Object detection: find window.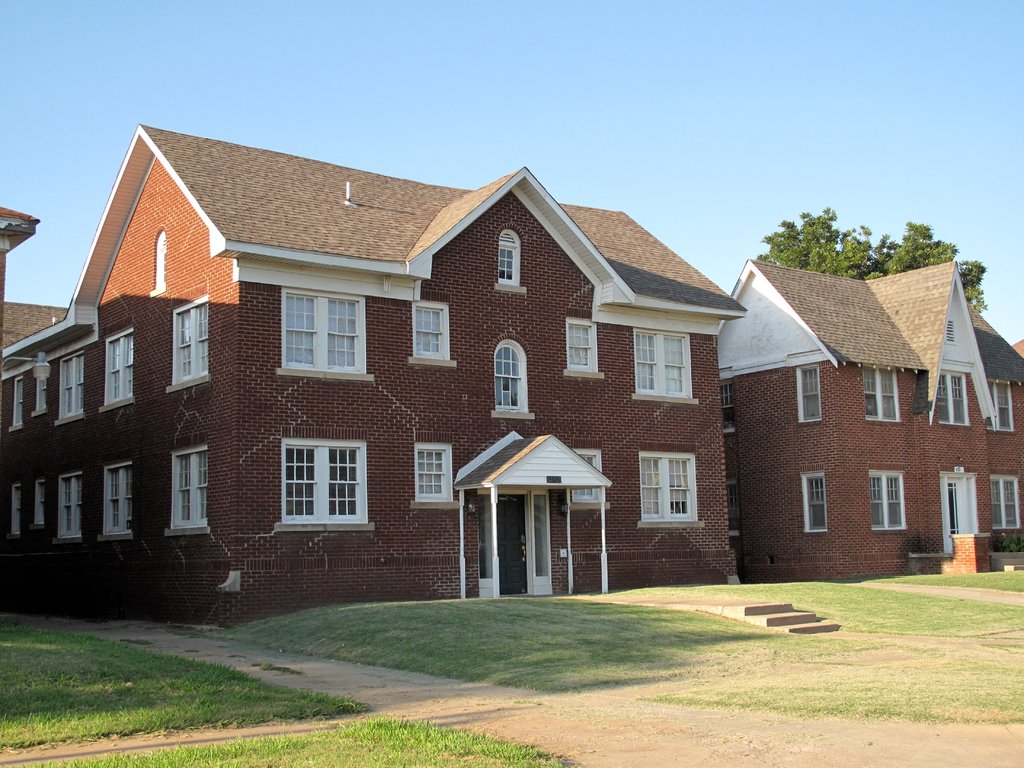
bbox=(6, 379, 23, 434).
